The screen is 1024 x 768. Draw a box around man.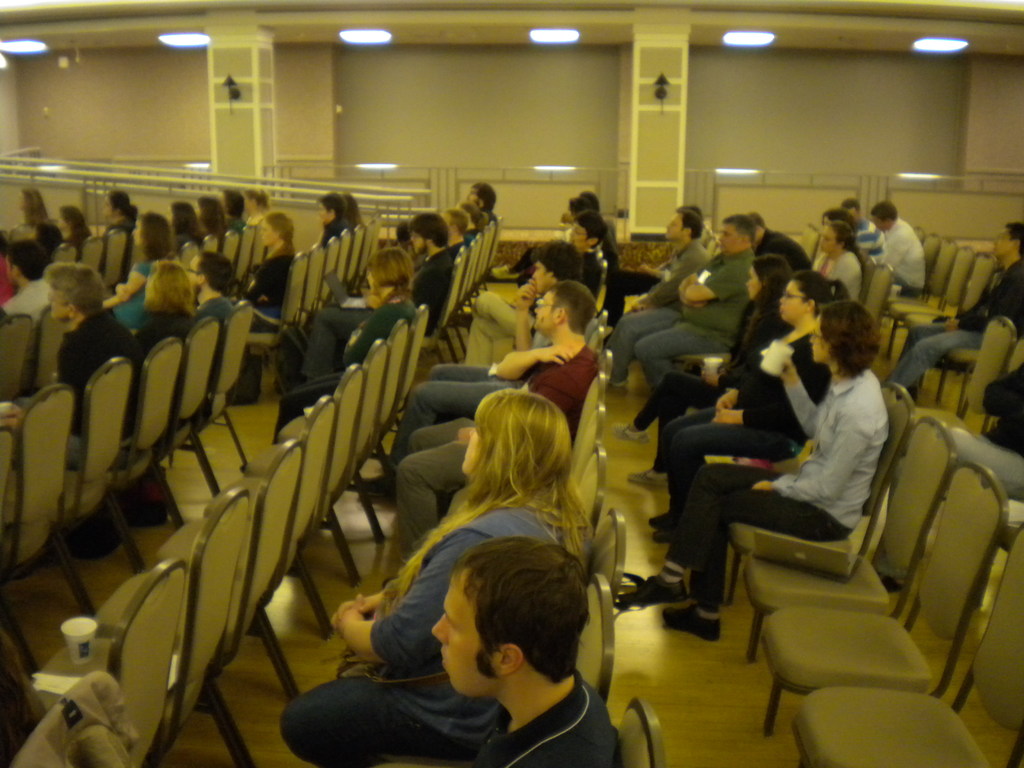
detection(313, 193, 354, 250).
